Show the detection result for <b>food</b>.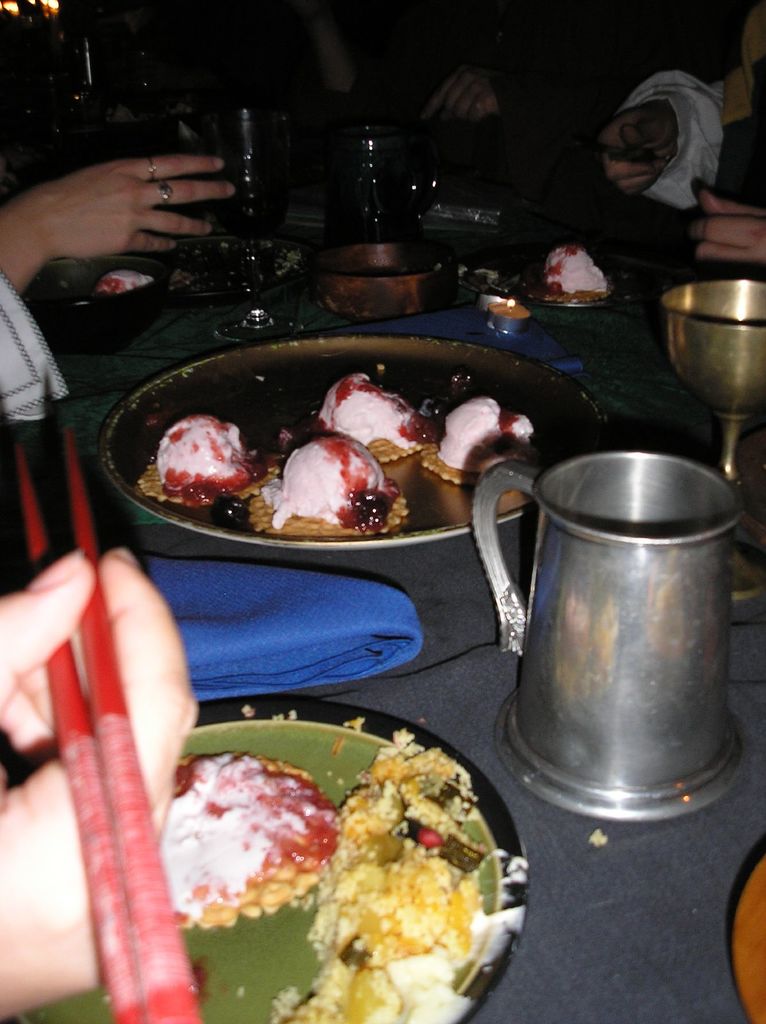
bbox=(138, 412, 279, 509).
